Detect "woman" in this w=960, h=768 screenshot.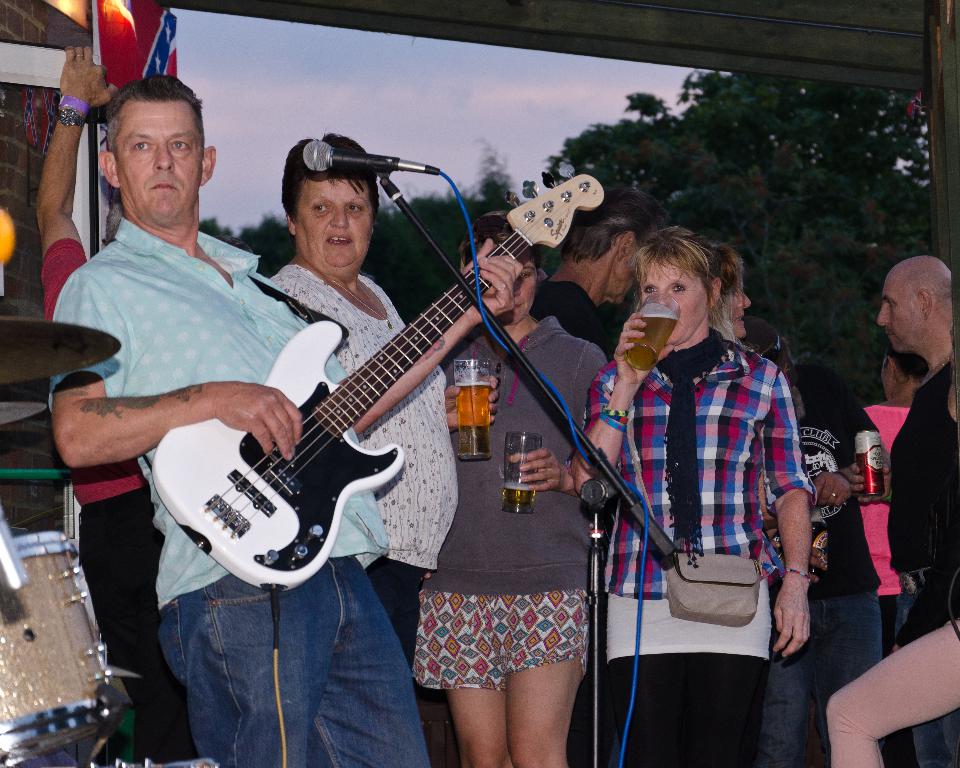
Detection: region(274, 134, 500, 640).
